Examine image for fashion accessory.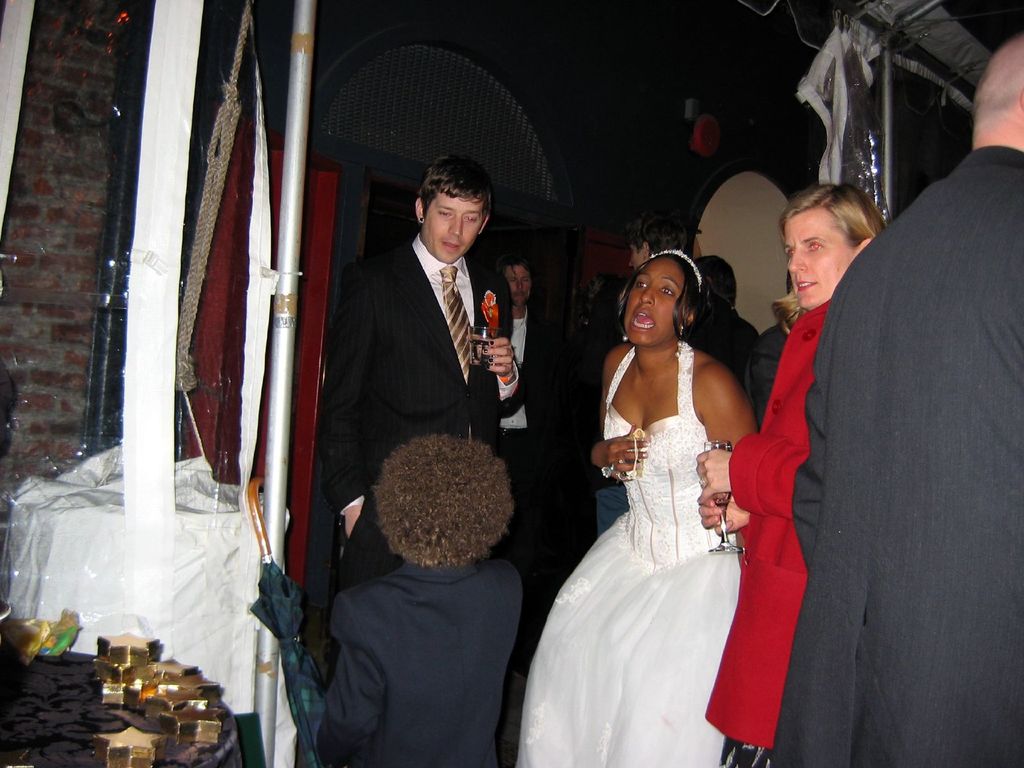
Examination result: 436:264:474:383.
